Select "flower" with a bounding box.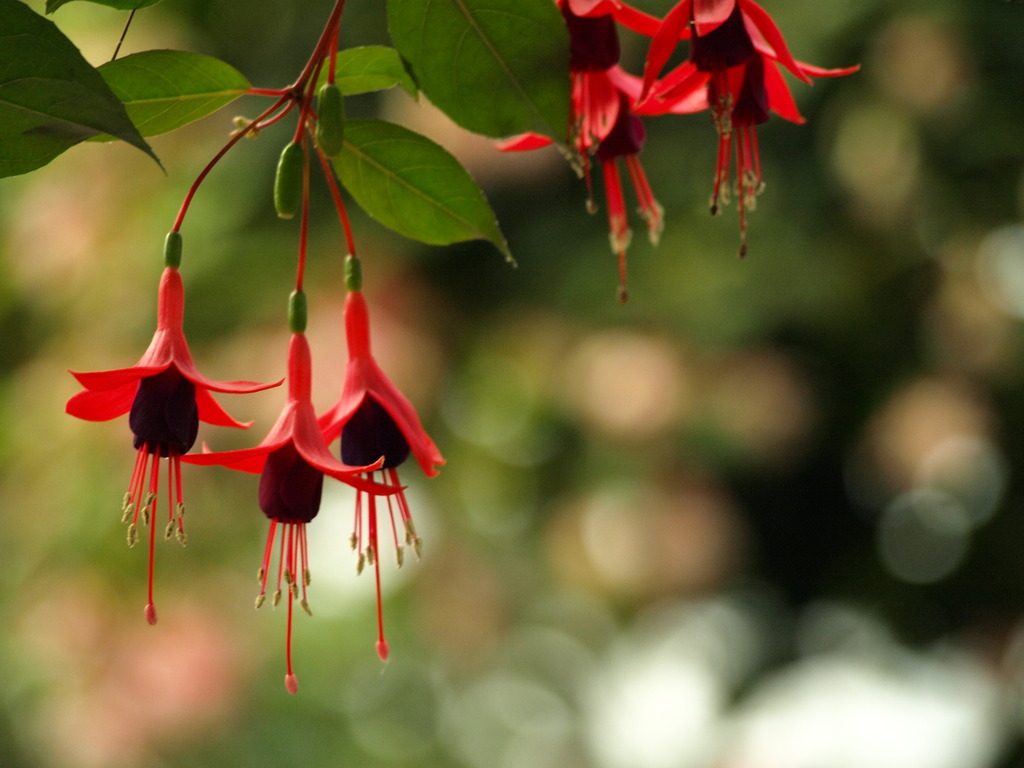
[640,0,857,248].
